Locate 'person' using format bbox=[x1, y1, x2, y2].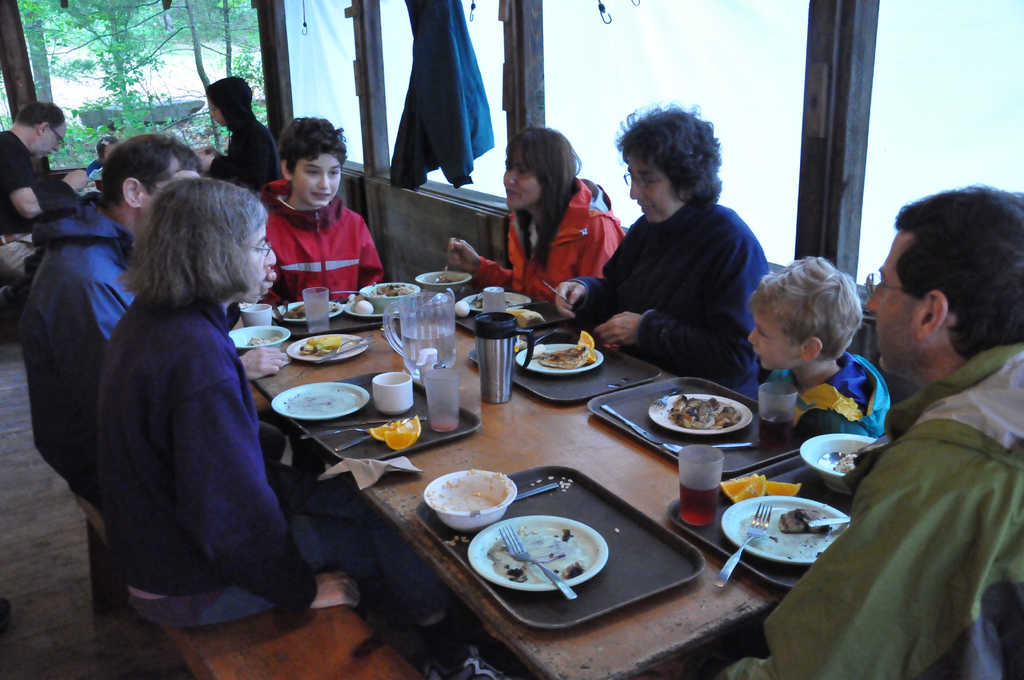
bbox=[253, 115, 378, 316].
